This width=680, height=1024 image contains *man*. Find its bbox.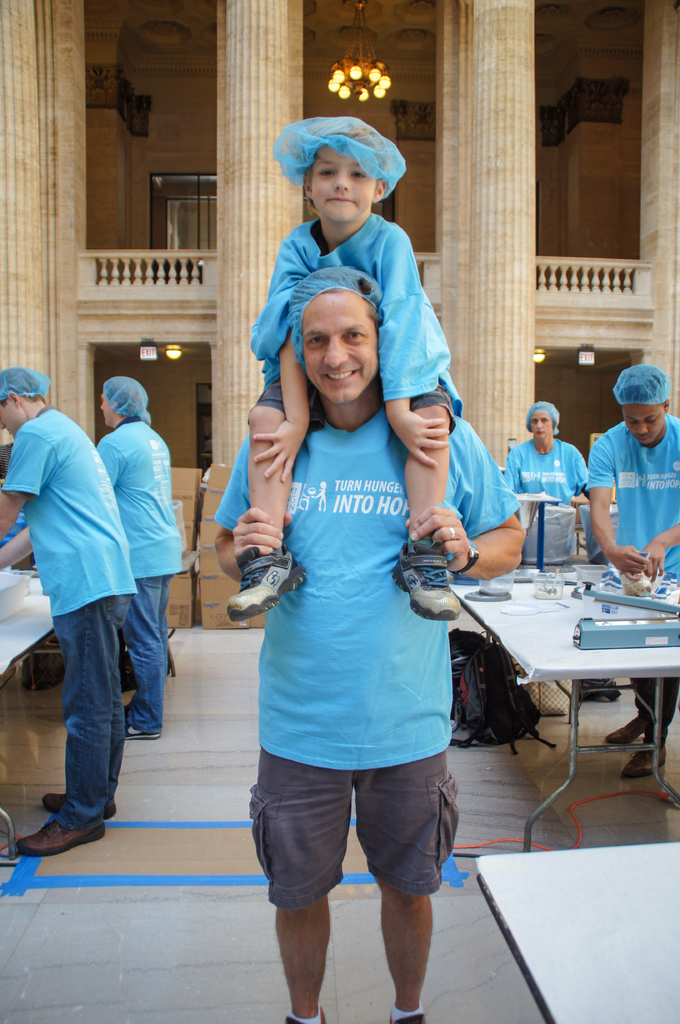
{"x1": 93, "y1": 376, "x2": 186, "y2": 739}.
